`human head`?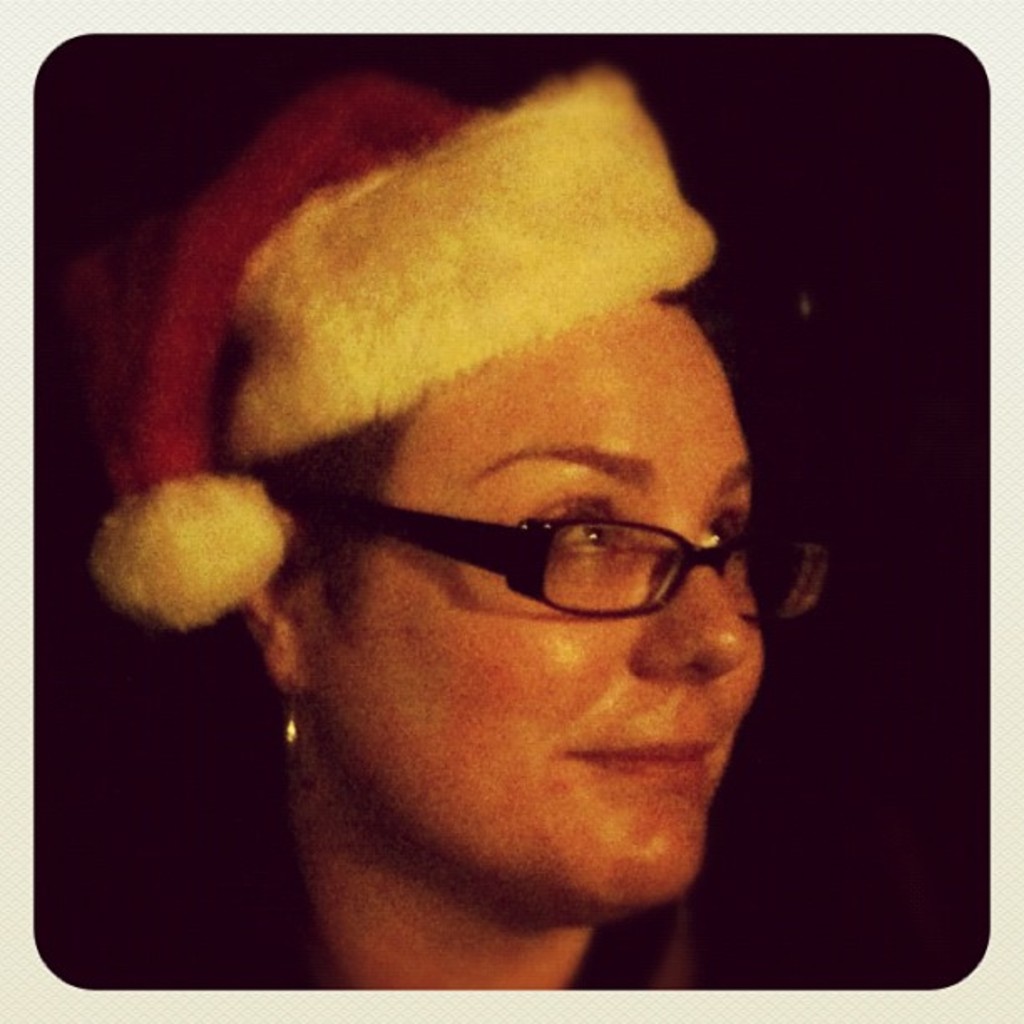
(105,99,847,915)
